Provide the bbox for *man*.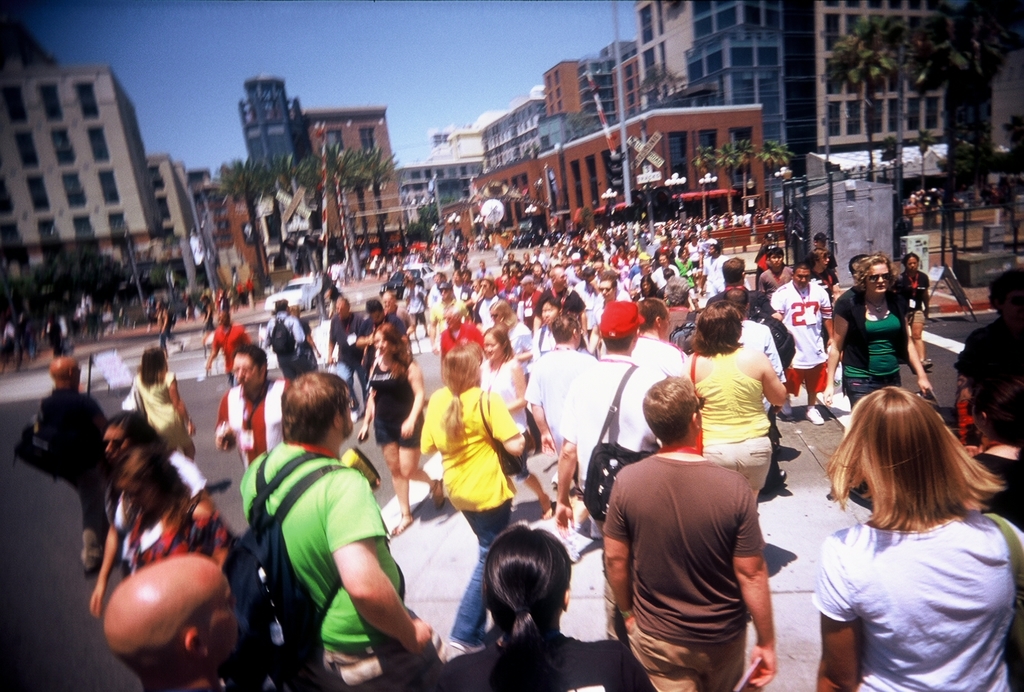
select_region(328, 297, 367, 421).
